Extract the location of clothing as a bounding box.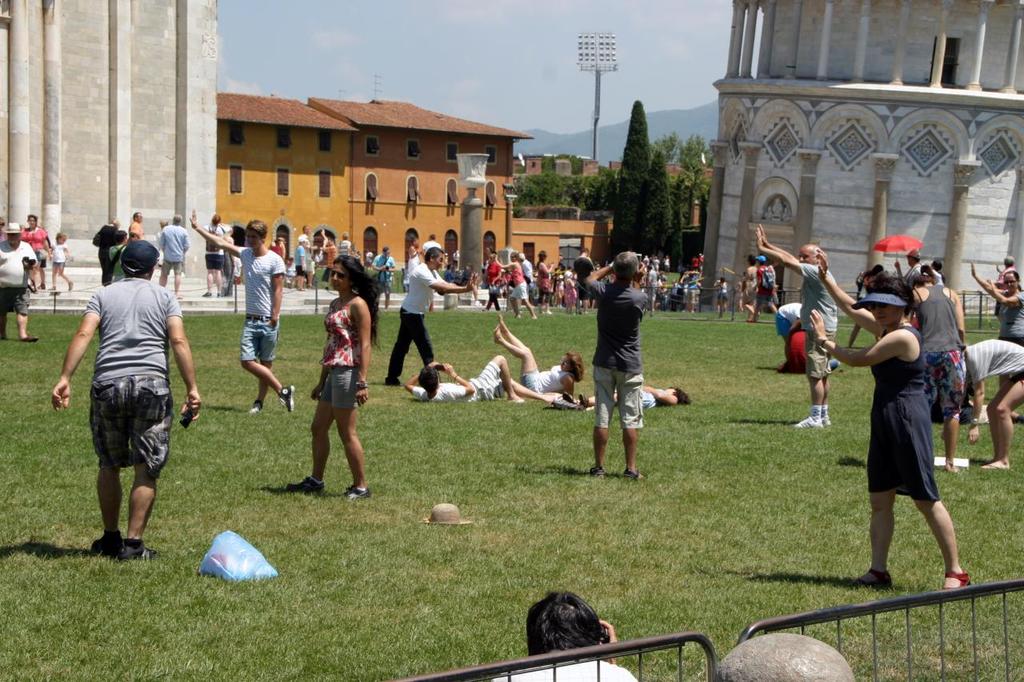
x1=721 y1=280 x2=737 y2=300.
